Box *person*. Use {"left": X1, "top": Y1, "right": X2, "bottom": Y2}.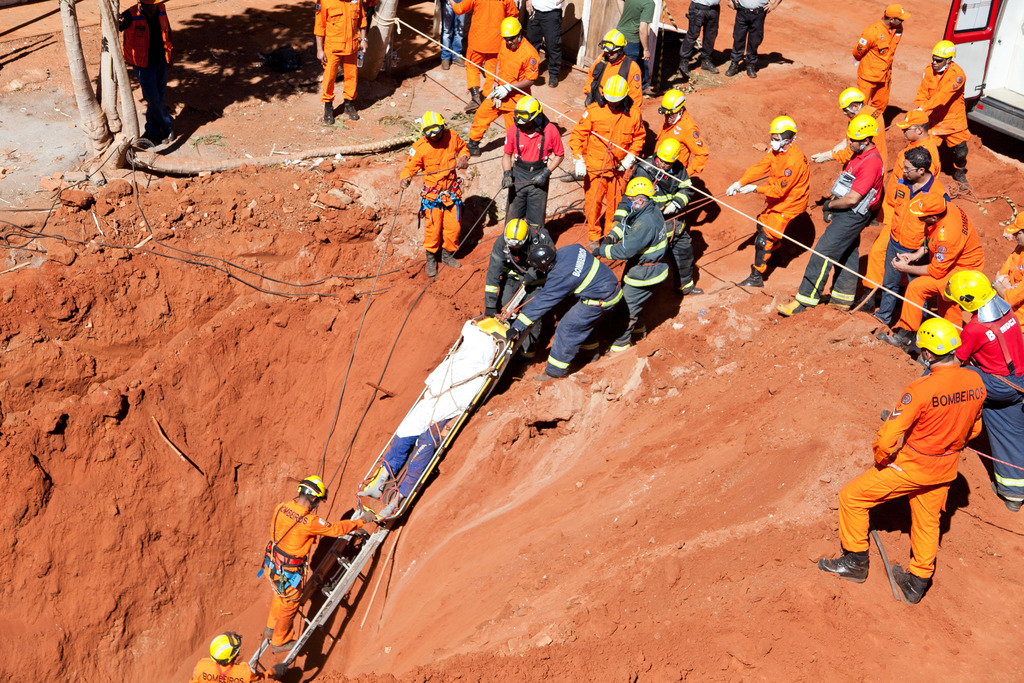
{"left": 515, "top": 239, "right": 623, "bottom": 379}.
